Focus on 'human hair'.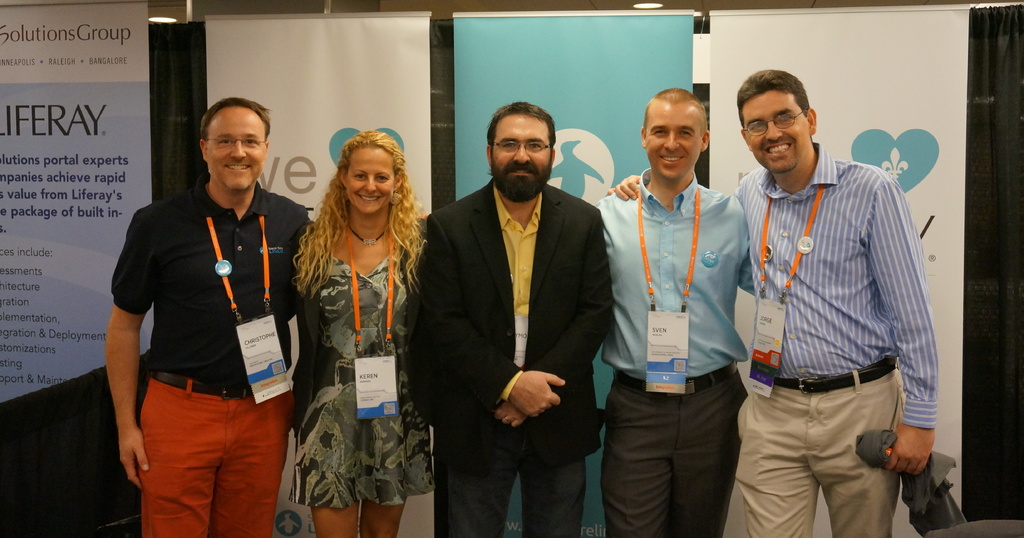
Focused at 484 99 557 165.
